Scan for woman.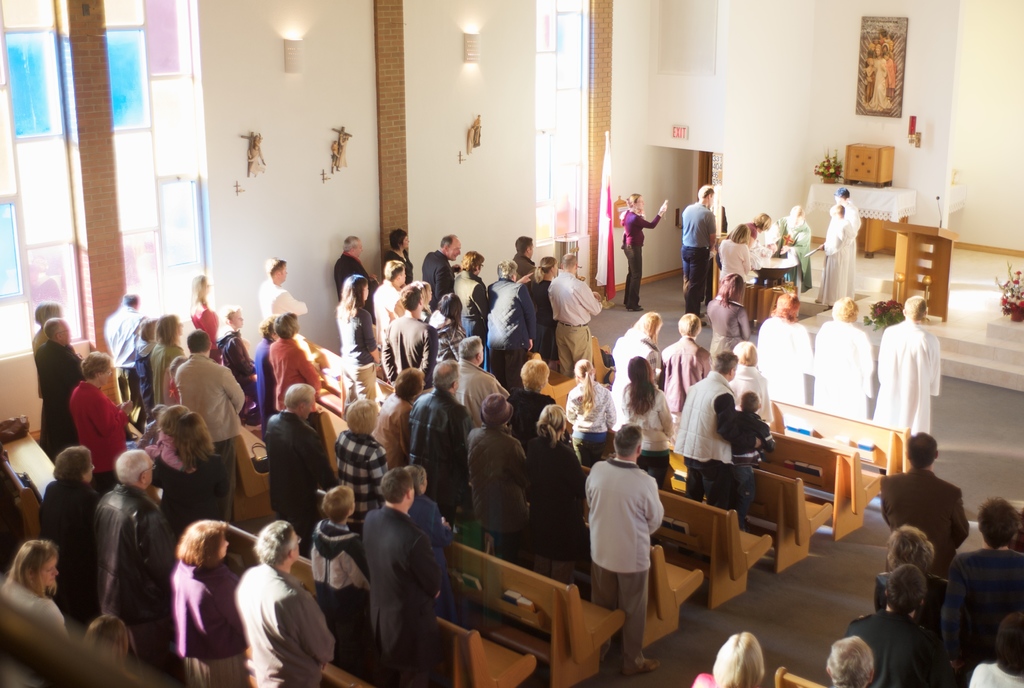
Scan result: bbox(871, 524, 940, 630).
